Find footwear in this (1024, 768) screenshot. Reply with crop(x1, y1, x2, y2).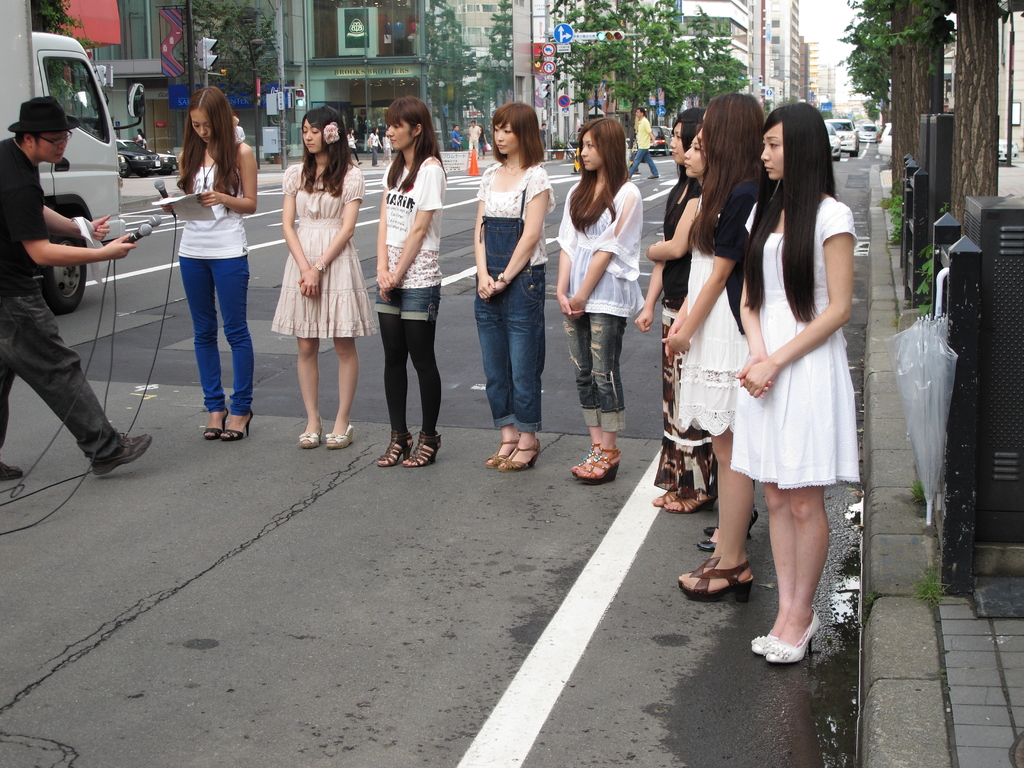
crop(650, 485, 687, 511).
